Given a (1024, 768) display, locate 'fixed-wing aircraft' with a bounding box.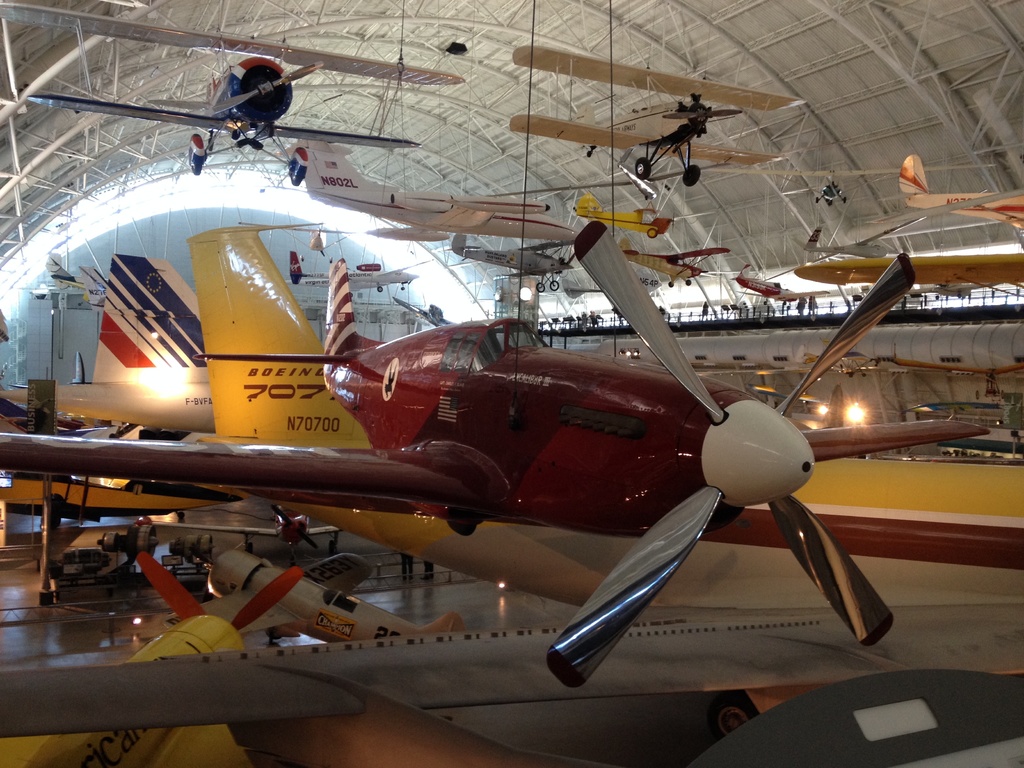
Located: bbox=[789, 209, 933, 257].
